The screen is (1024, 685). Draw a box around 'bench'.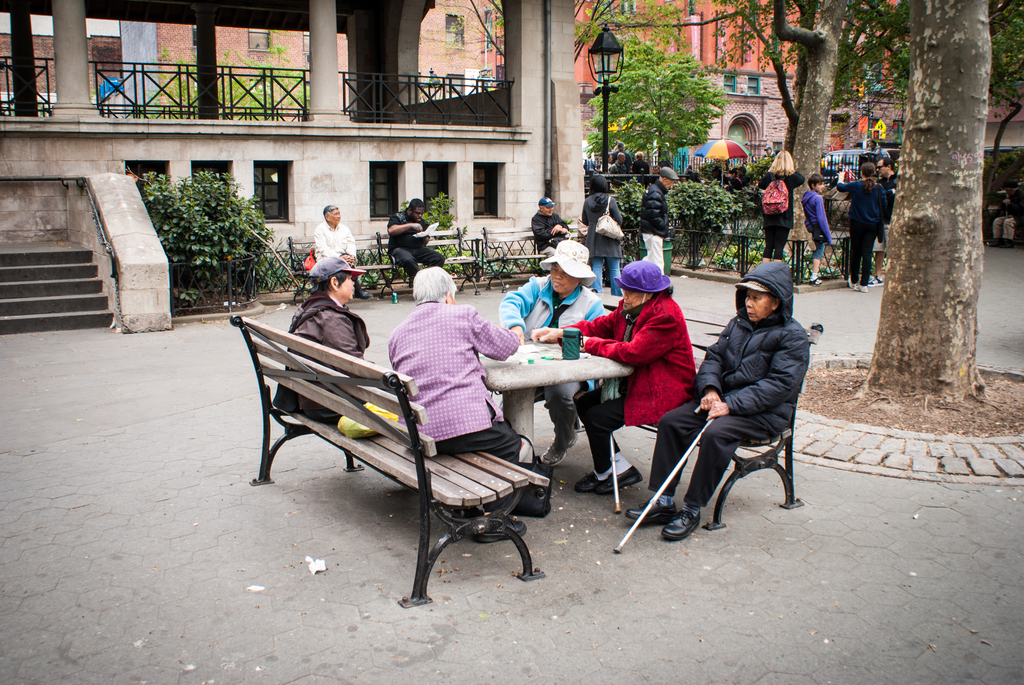
{"x1": 243, "y1": 290, "x2": 563, "y2": 612}.
